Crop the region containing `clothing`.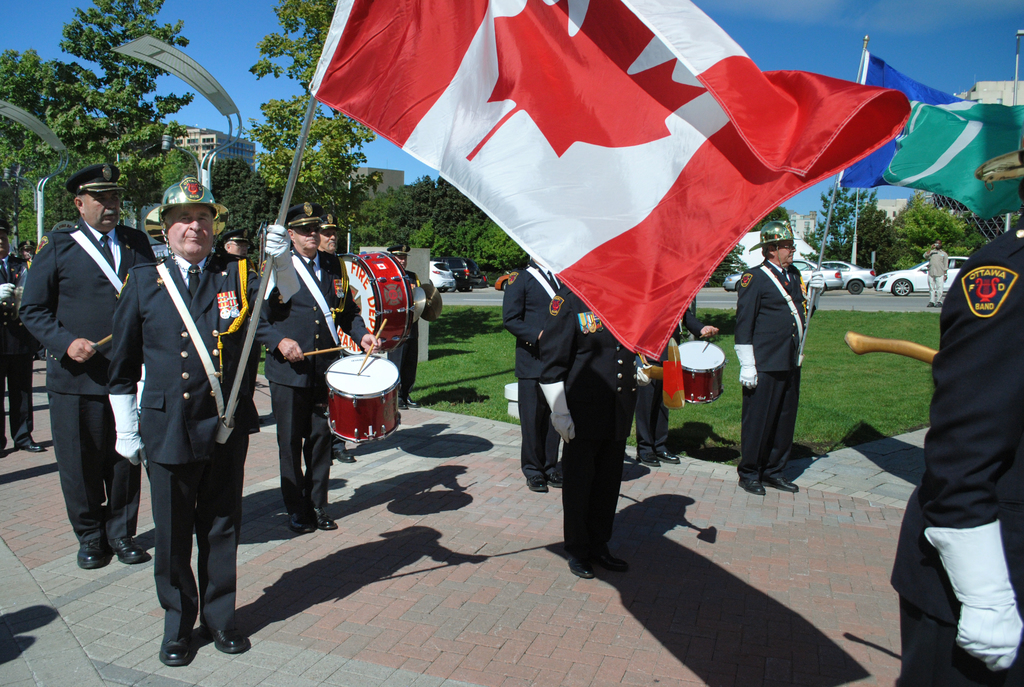
Crop region: rect(502, 261, 561, 480).
